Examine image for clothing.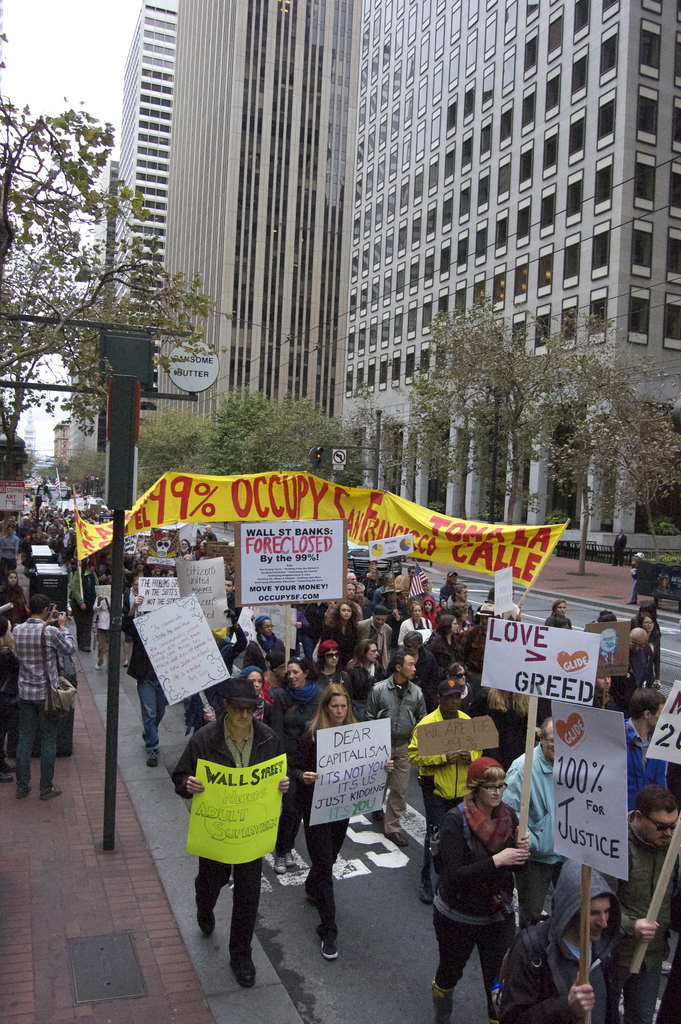
Examination result: (x1=1, y1=612, x2=77, y2=819).
